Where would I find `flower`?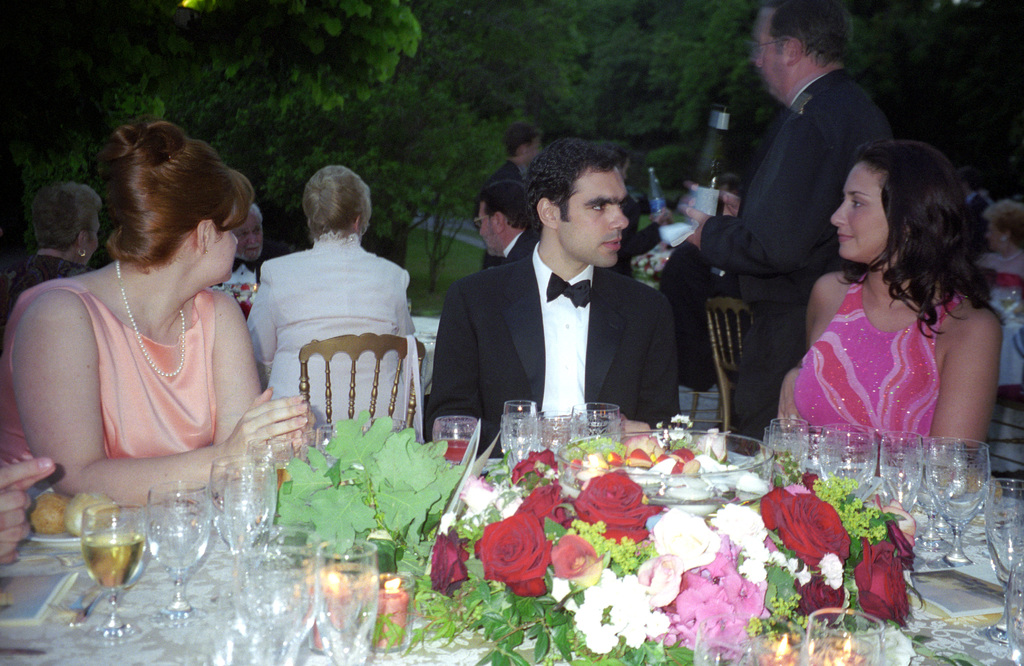
At <region>575, 469, 662, 539</region>.
